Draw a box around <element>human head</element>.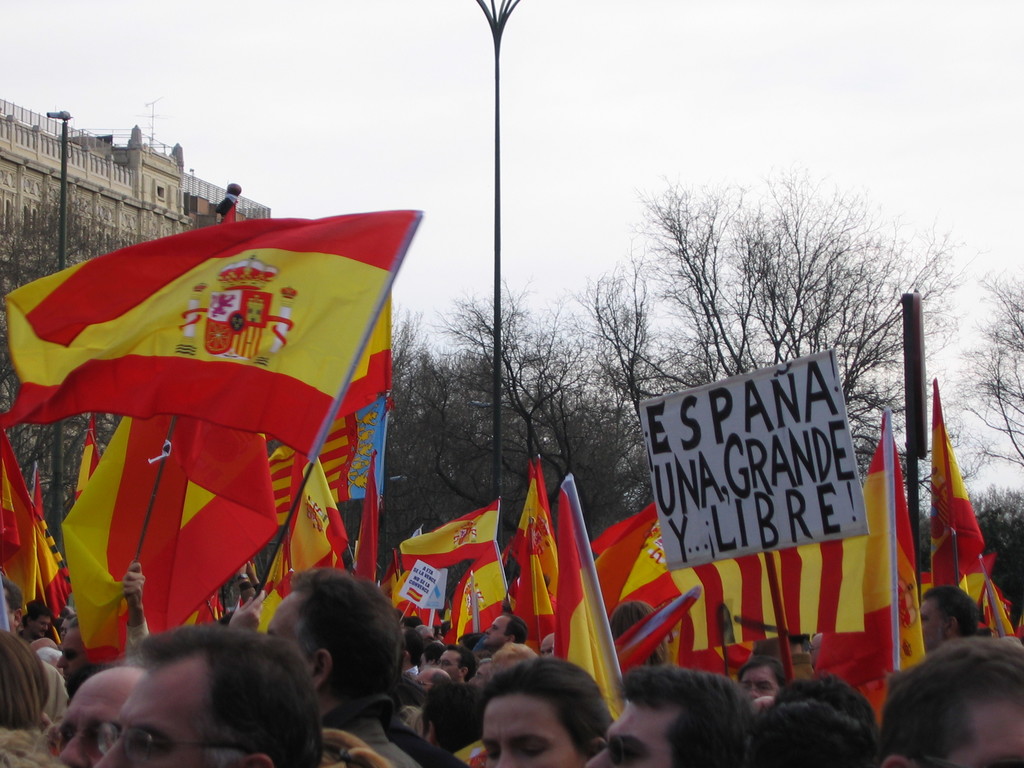
bbox(255, 582, 412, 726).
